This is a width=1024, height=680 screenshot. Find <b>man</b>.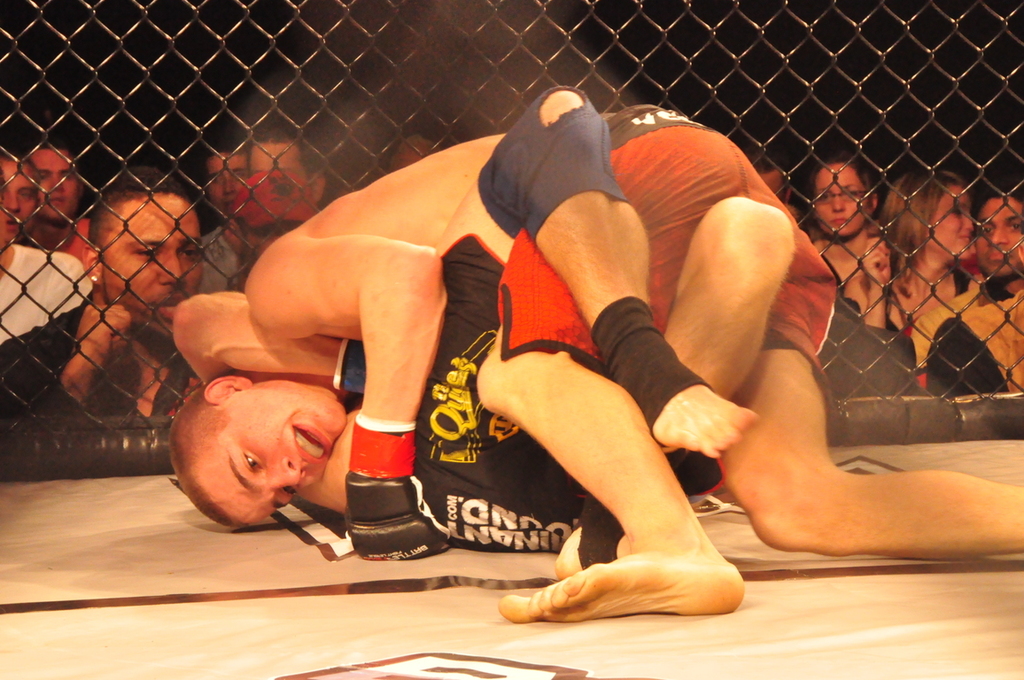
Bounding box: [0,180,217,487].
